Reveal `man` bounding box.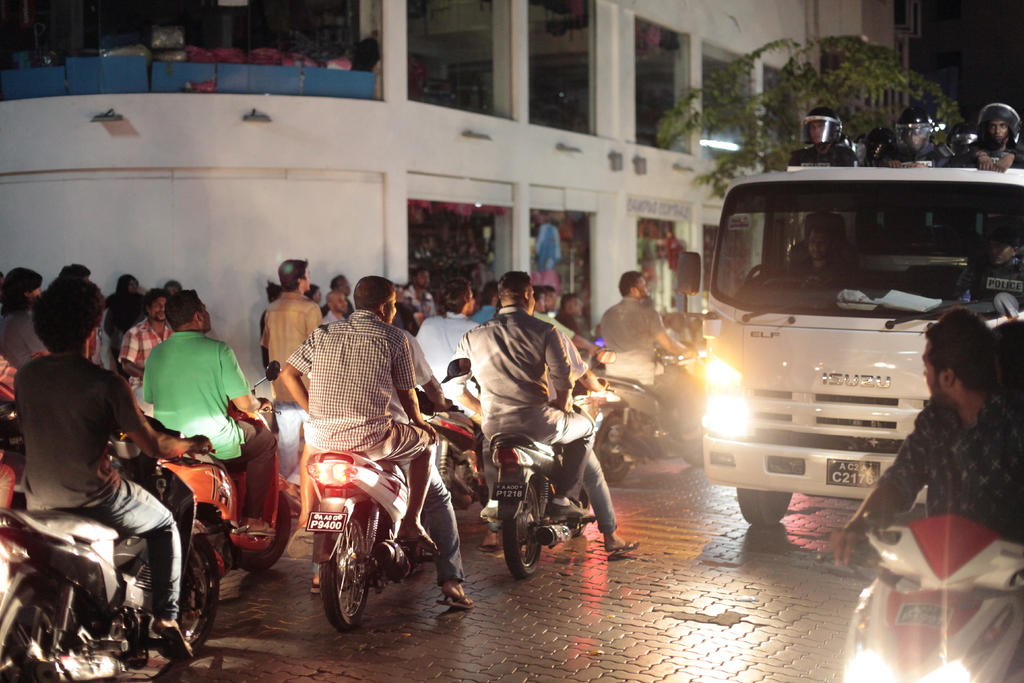
Revealed: bbox=(788, 104, 859, 165).
